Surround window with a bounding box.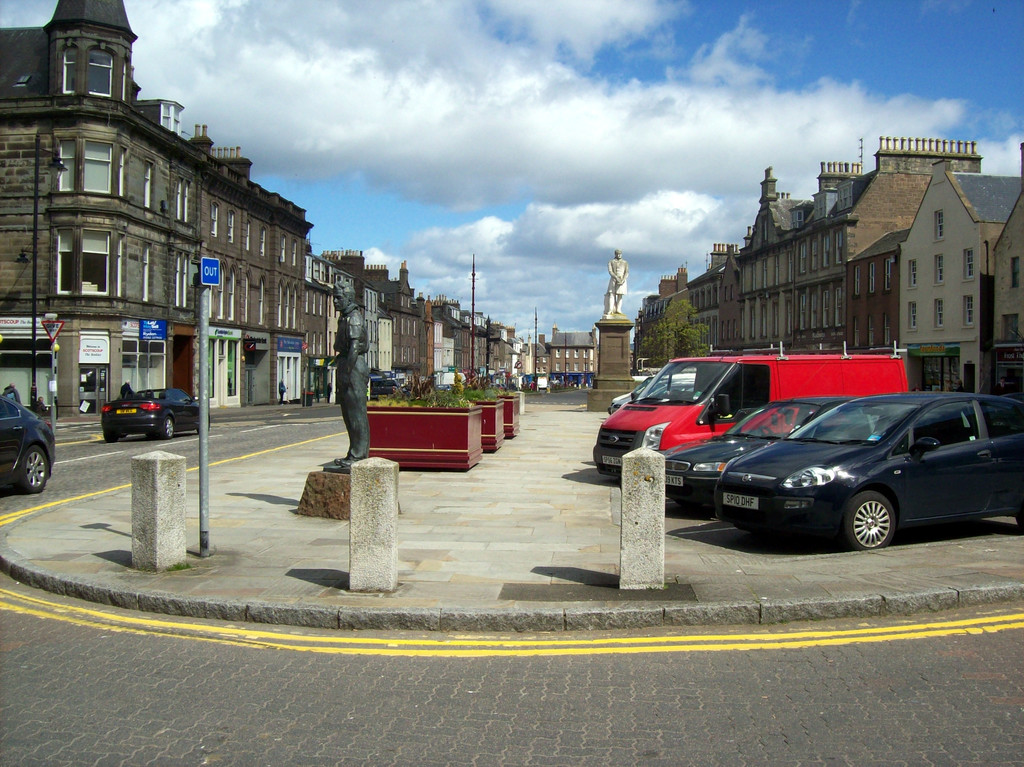
(left=962, top=295, right=980, bottom=332).
